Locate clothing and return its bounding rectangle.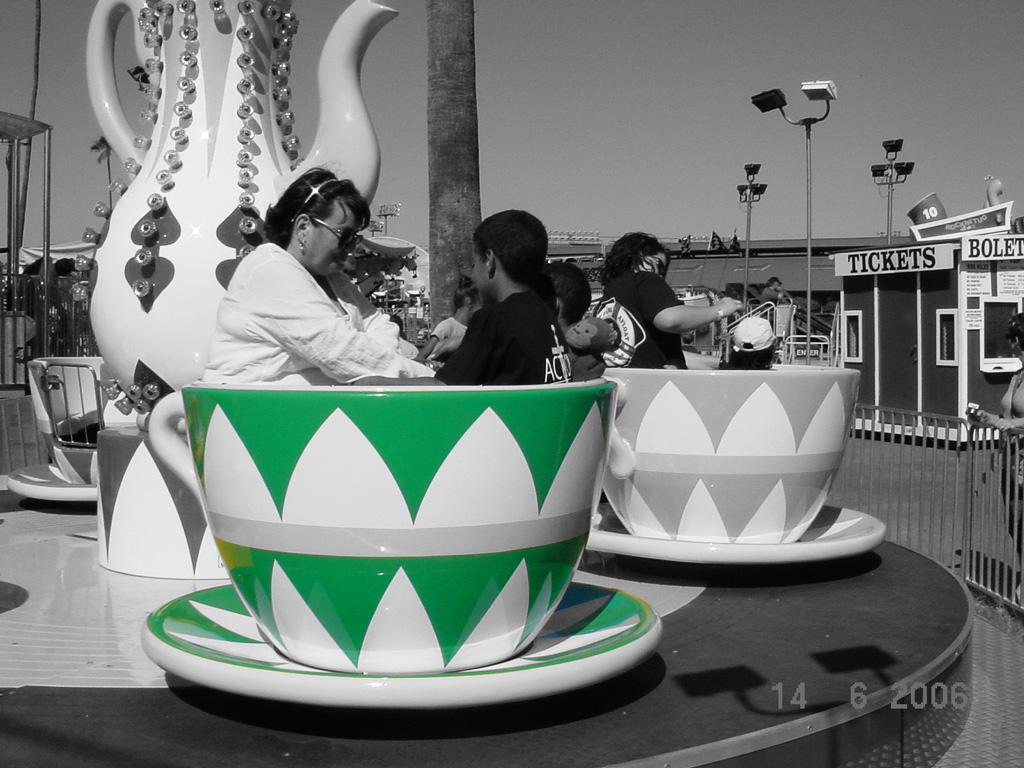
(left=593, top=264, right=686, bottom=368).
